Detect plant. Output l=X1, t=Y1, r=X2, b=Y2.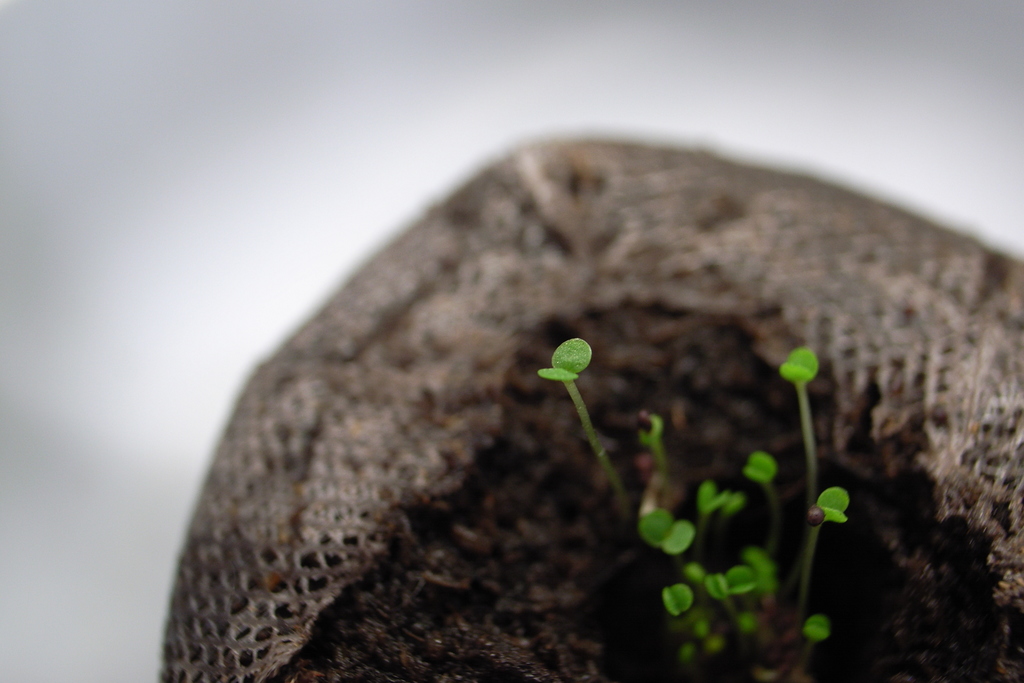
l=689, t=562, r=706, b=587.
